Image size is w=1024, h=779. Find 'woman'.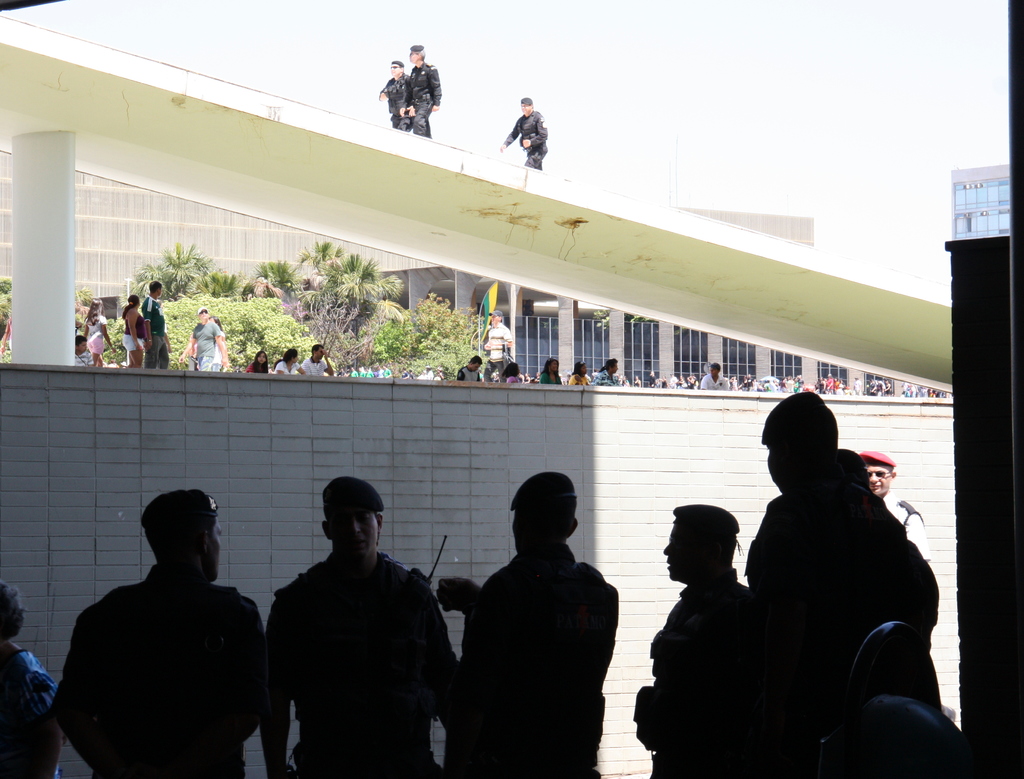
83, 297, 111, 365.
